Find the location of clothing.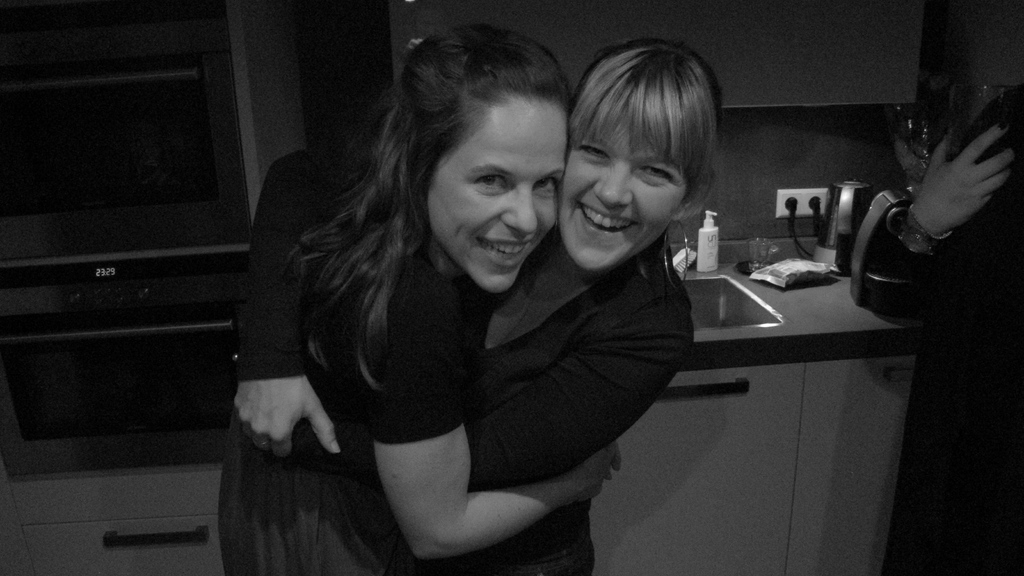
Location: 856/81/1023/575.
